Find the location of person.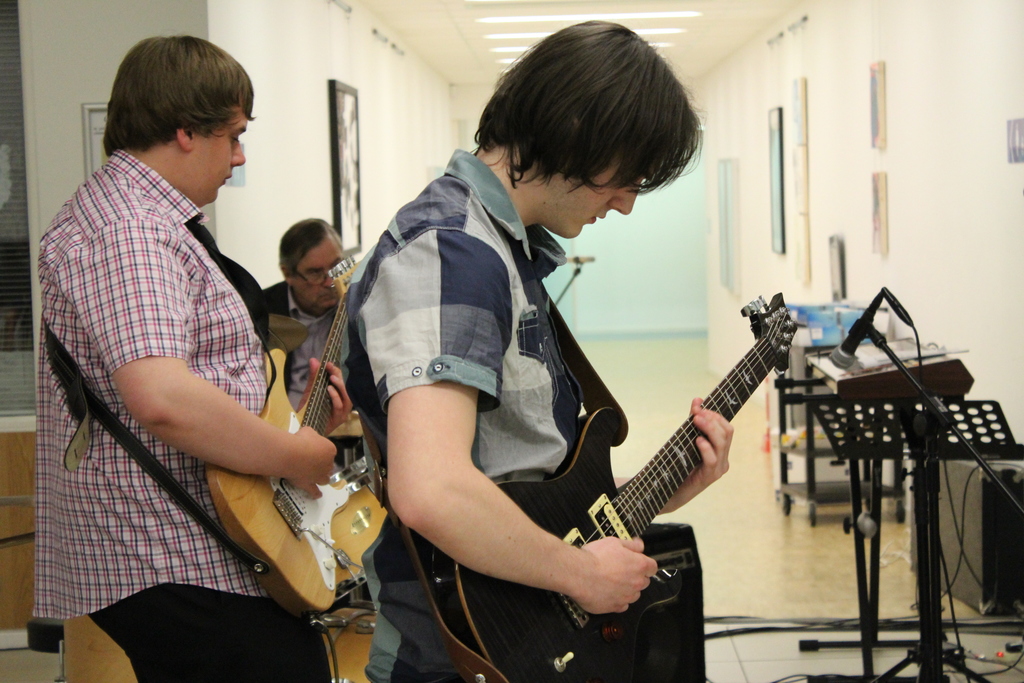
Location: bbox=(260, 217, 356, 408).
